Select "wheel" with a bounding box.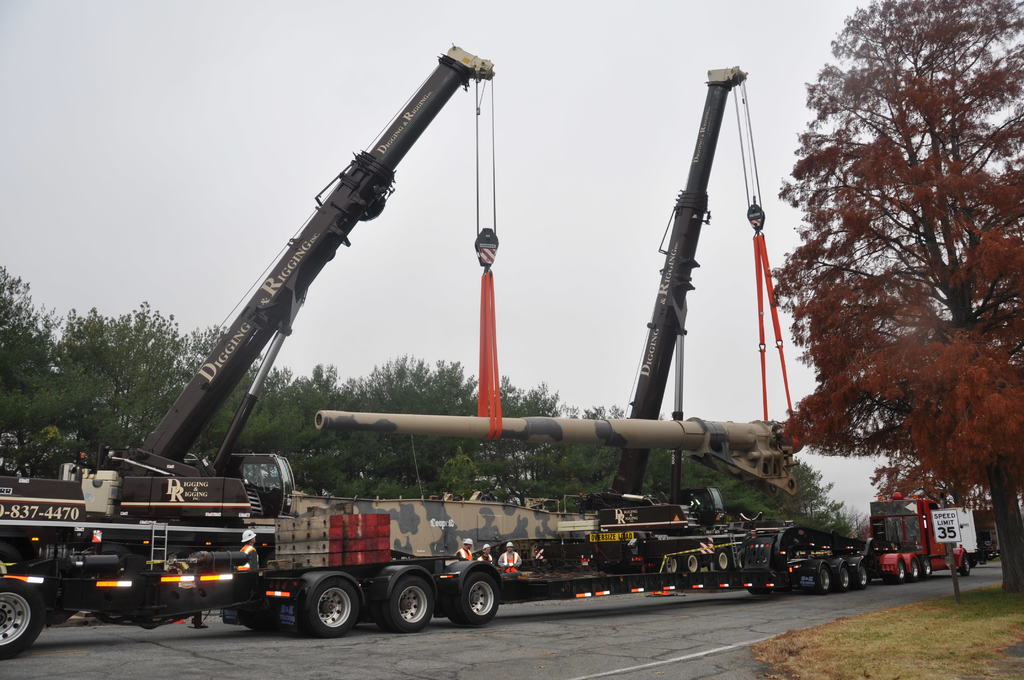
region(381, 578, 440, 642).
